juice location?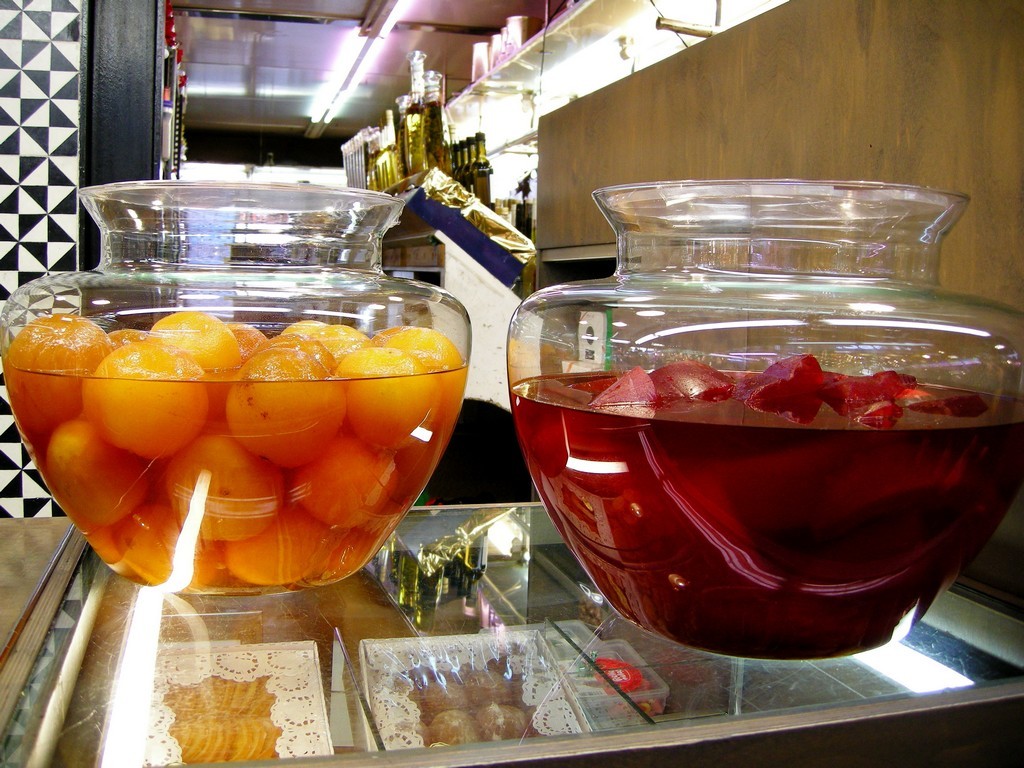
(left=509, top=355, right=1023, bottom=660)
